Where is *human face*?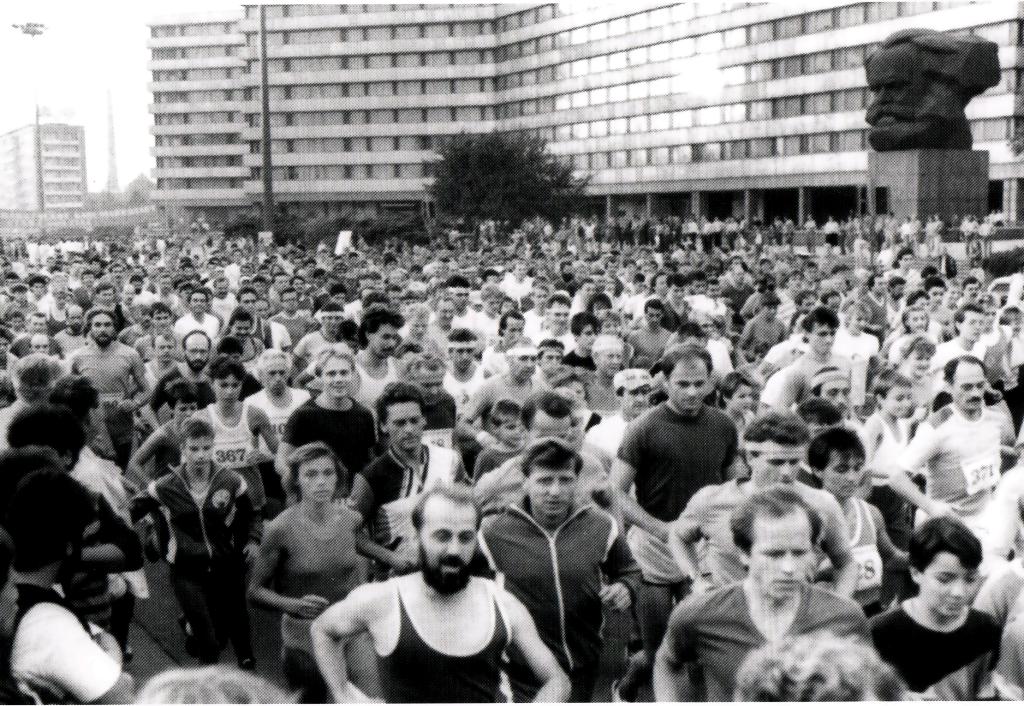
region(261, 360, 289, 394).
